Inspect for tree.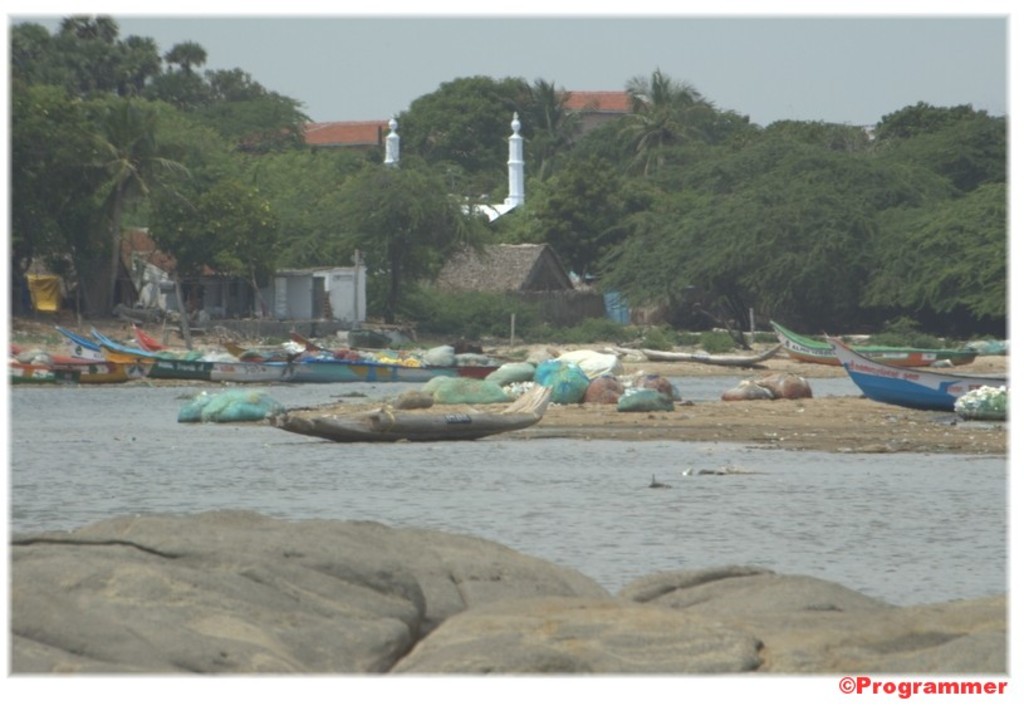
Inspection: [152,155,249,294].
